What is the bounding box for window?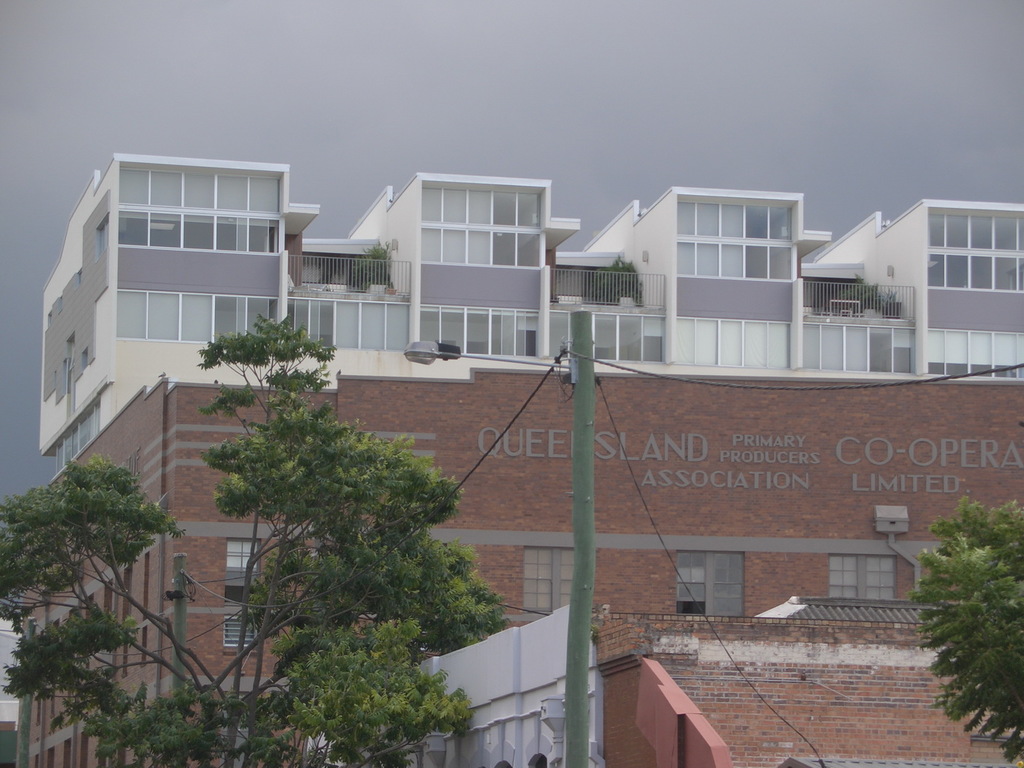
box(677, 320, 796, 365).
